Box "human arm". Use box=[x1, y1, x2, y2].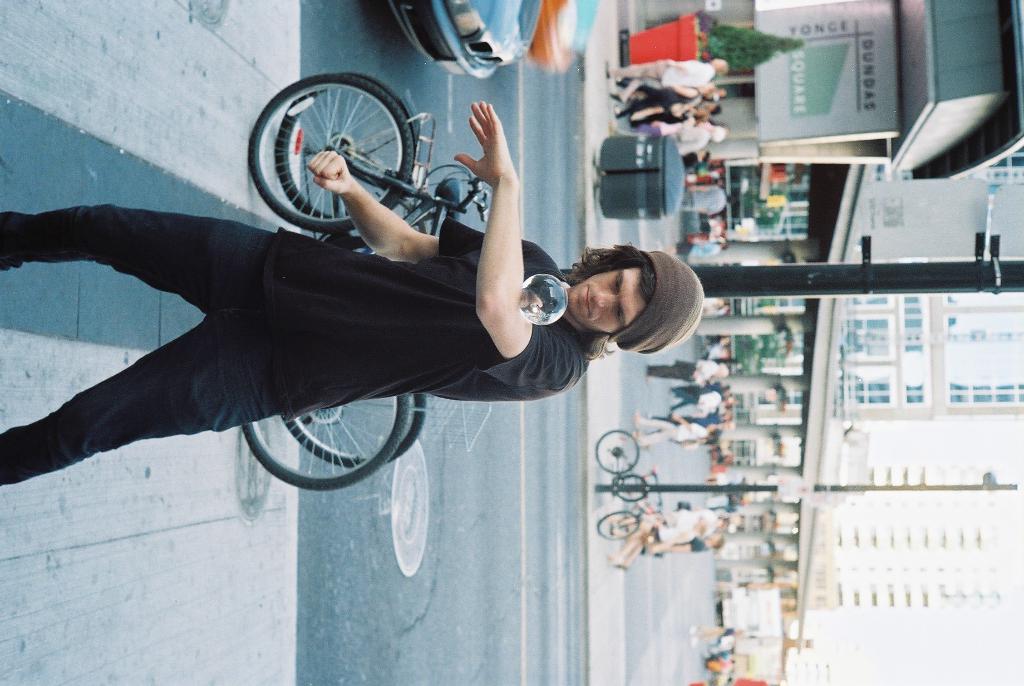
box=[305, 149, 527, 265].
